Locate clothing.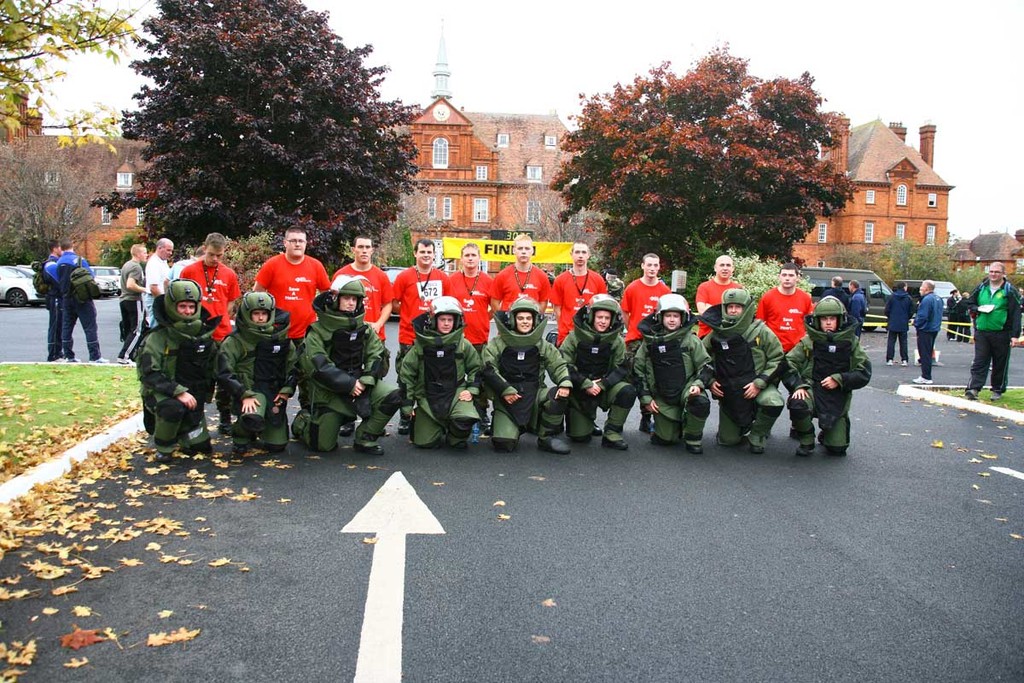
Bounding box: <region>879, 284, 912, 359</region>.
